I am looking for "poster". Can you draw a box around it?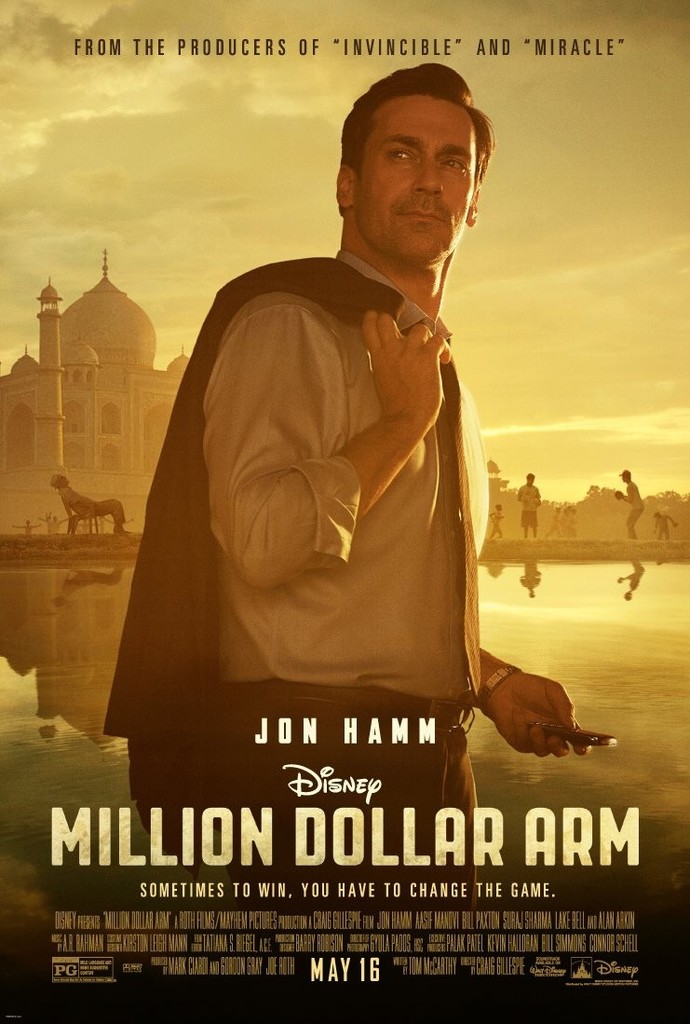
Sure, the bounding box is x1=0, y1=0, x2=689, y2=1020.
